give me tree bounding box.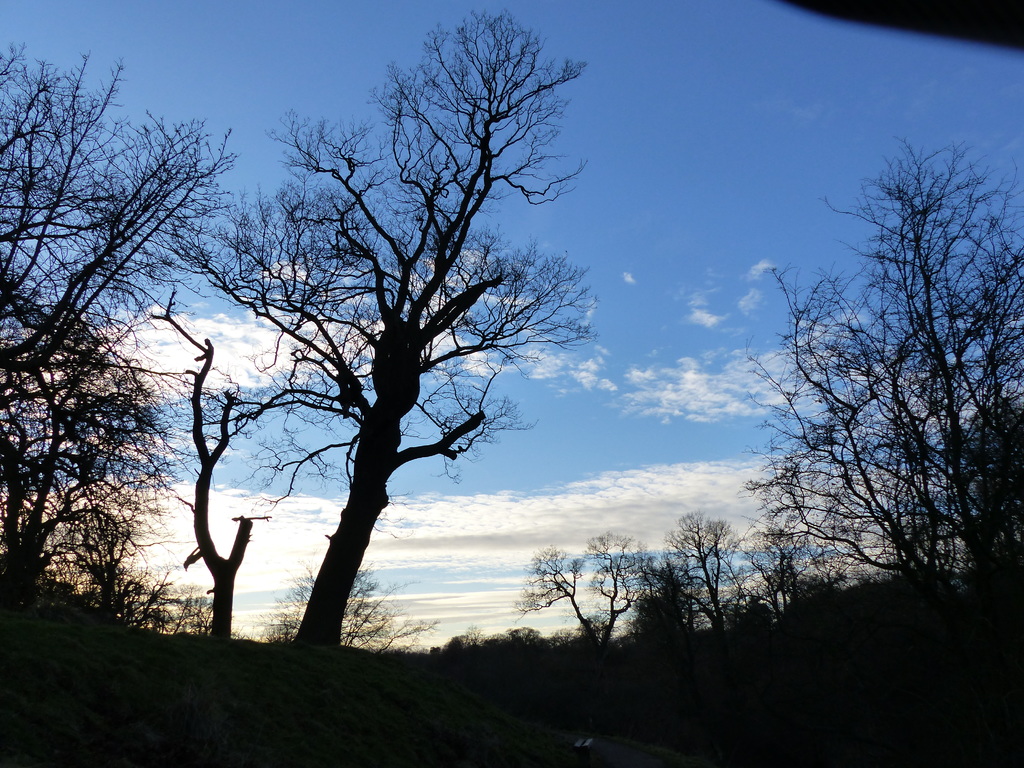
0 32 240 621.
